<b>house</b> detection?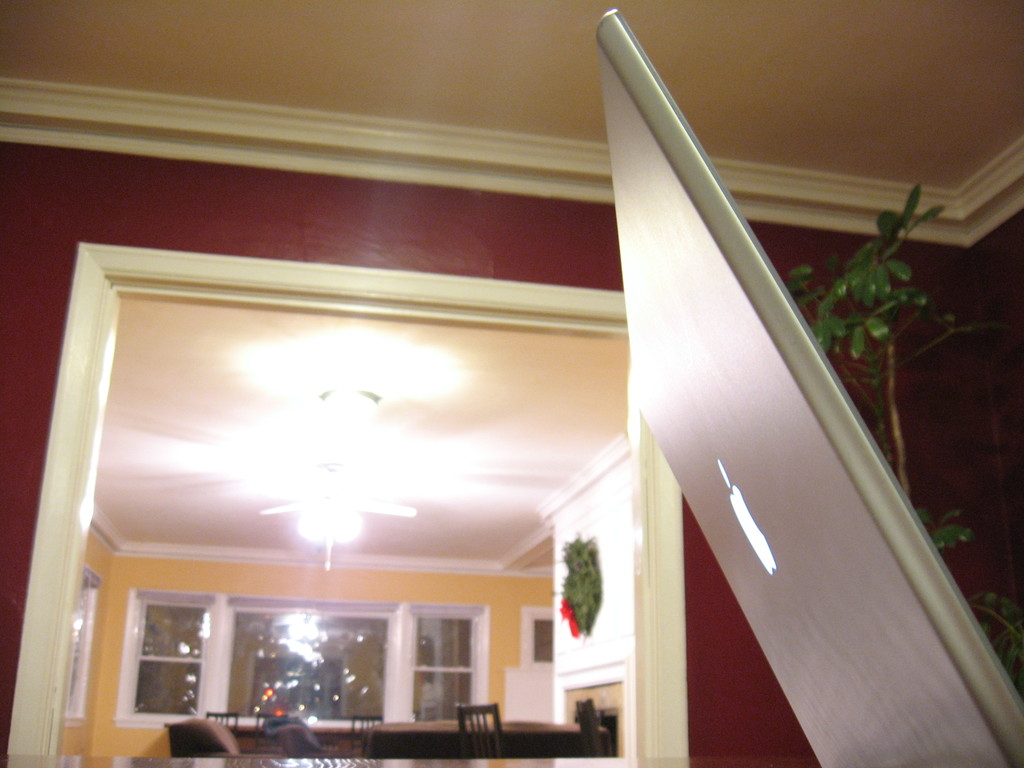
[x1=0, y1=0, x2=1023, y2=767]
